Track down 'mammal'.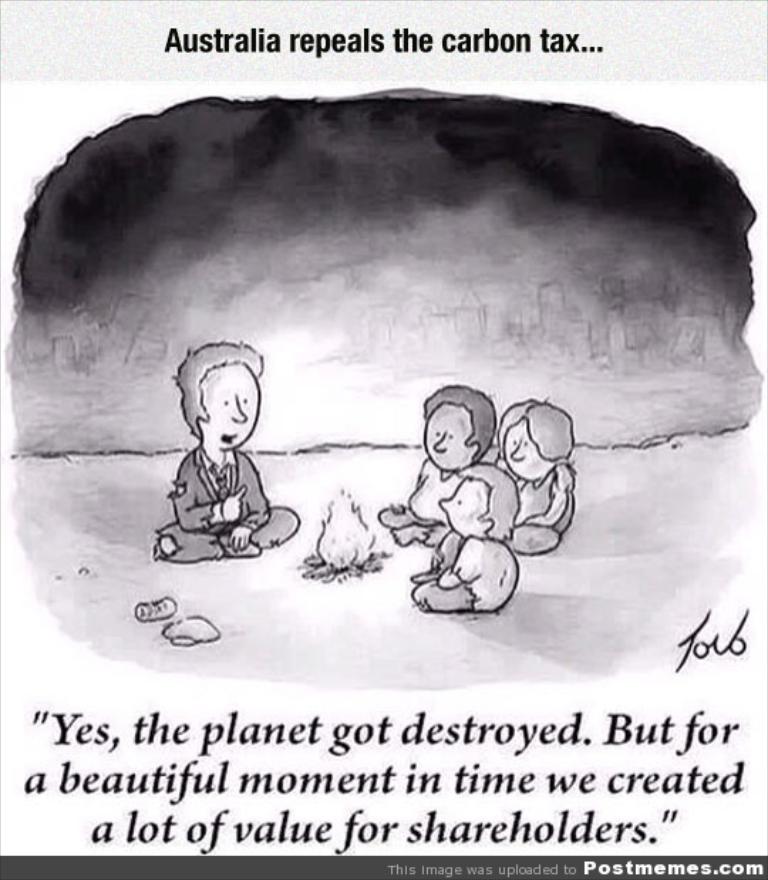
Tracked to l=152, t=338, r=294, b=566.
